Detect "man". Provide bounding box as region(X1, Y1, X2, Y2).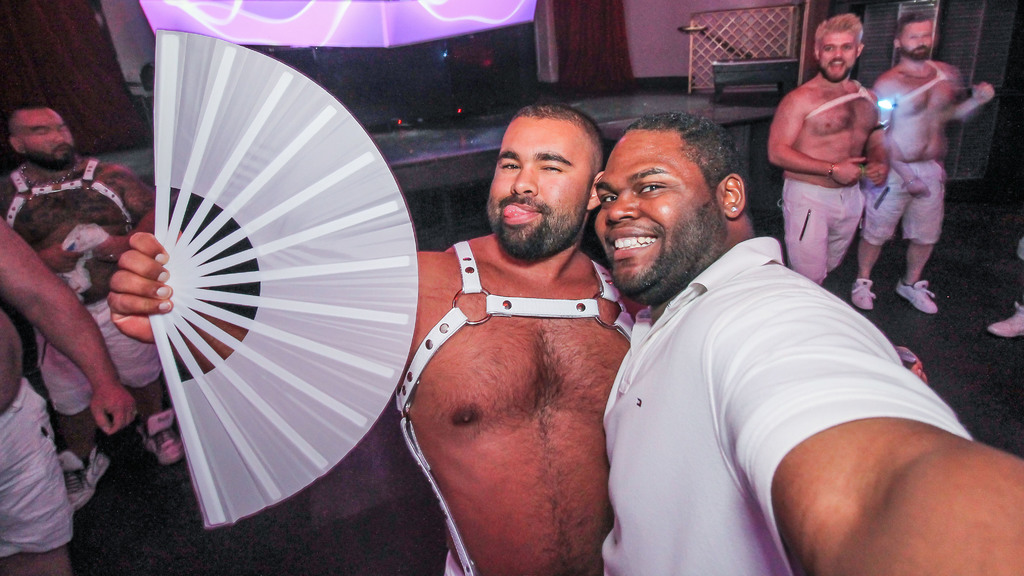
region(106, 103, 932, 575).
